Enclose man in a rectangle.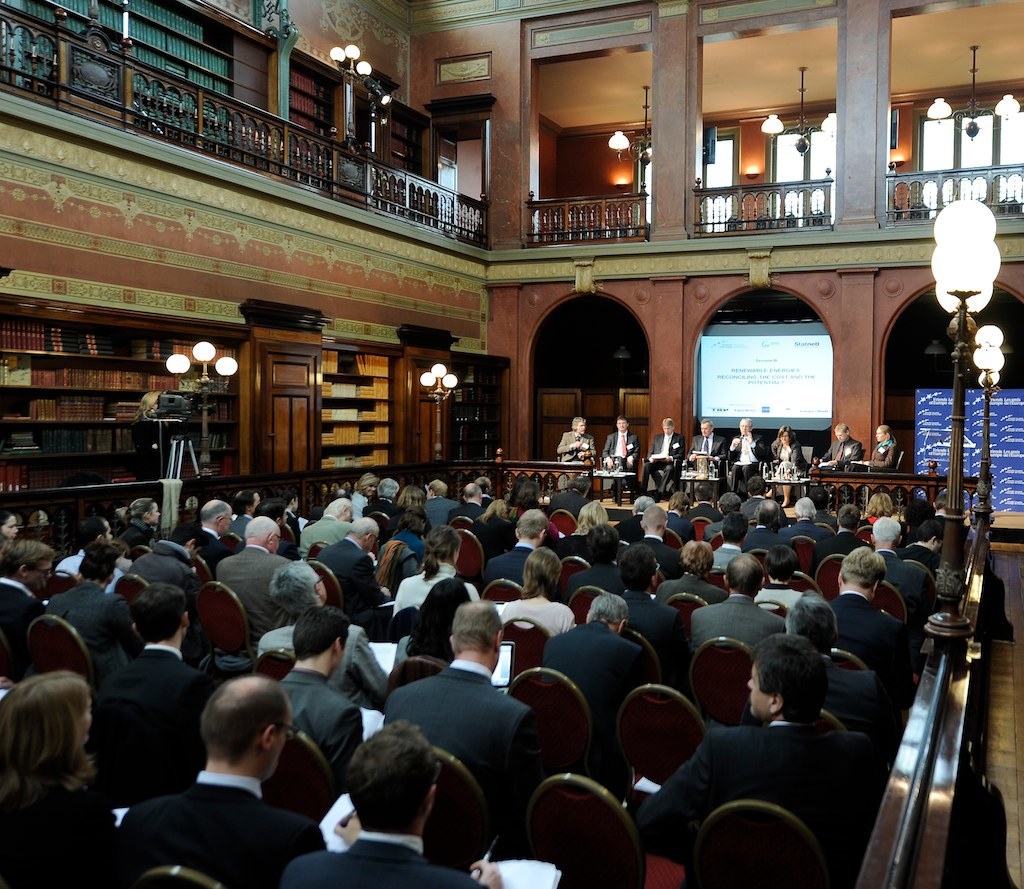
left=623, top=505, right=685, bottom=574.
